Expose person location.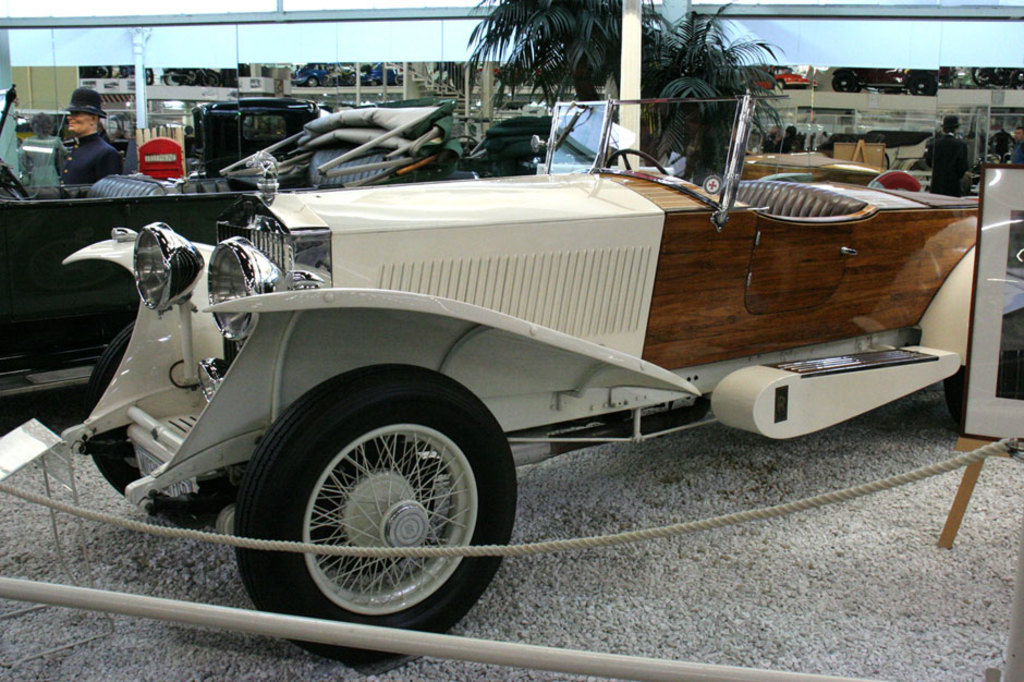
Exposed at bbox=[924, 111, 967, 195].
